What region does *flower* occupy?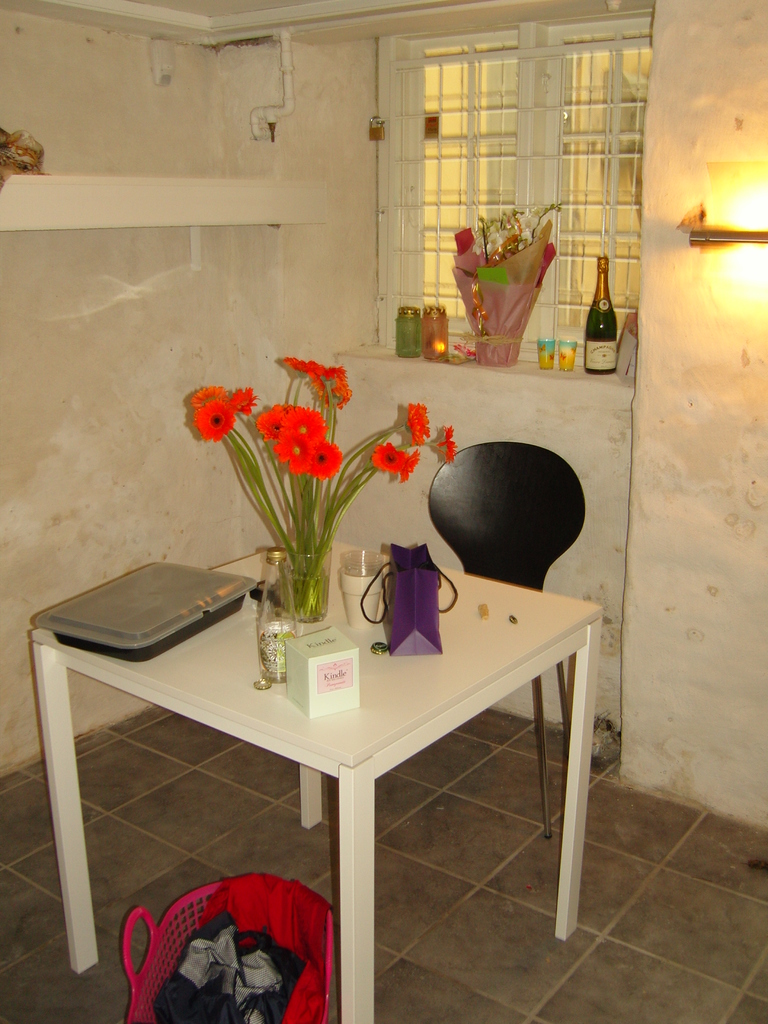
231:385:257:413.
